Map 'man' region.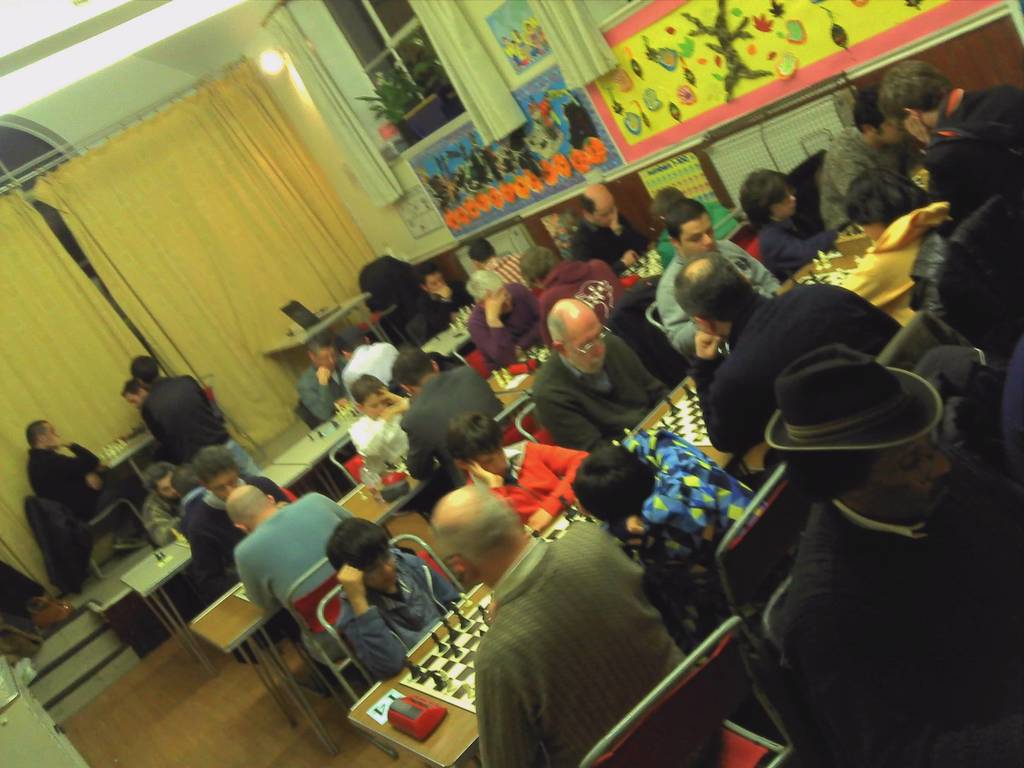
Mapped to crop(673, 253, 897, 467).
